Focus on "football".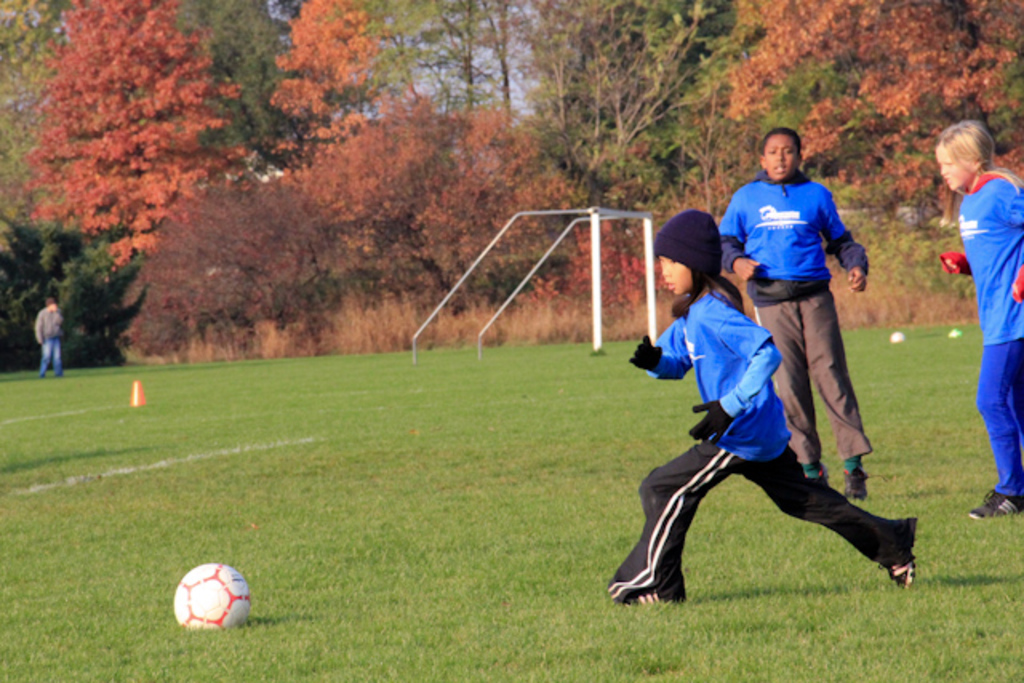
Focused at [left=170, top=561, right=254, bottom=632].
